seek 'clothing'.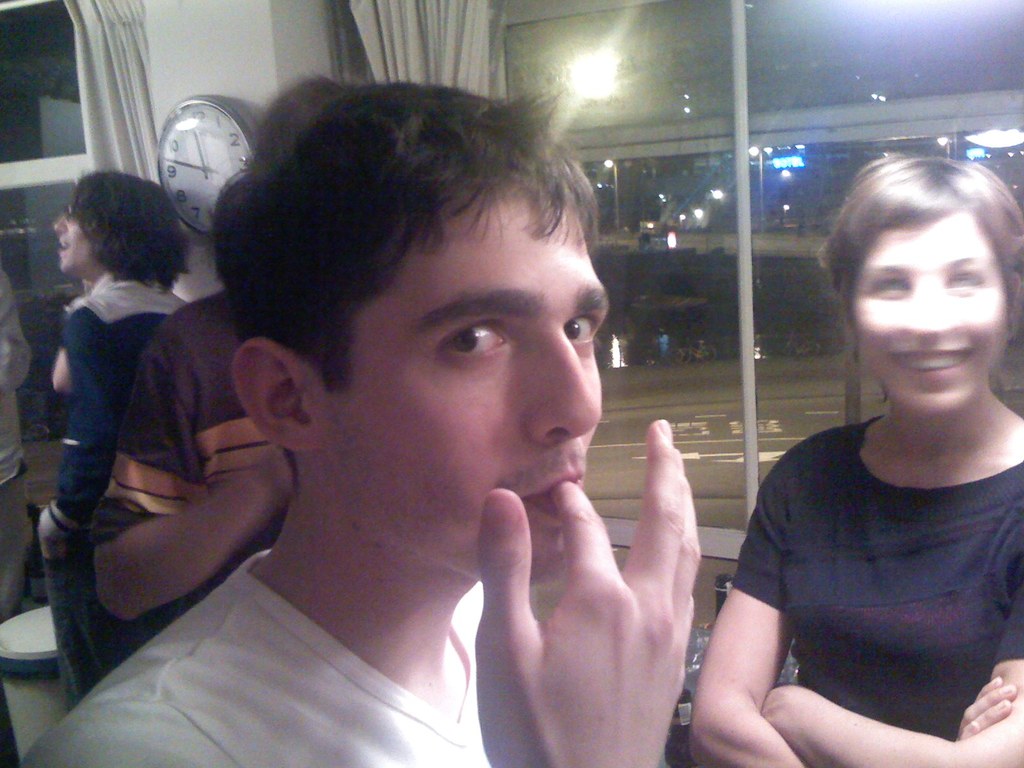
<box>710,337,1016,759</box>.
